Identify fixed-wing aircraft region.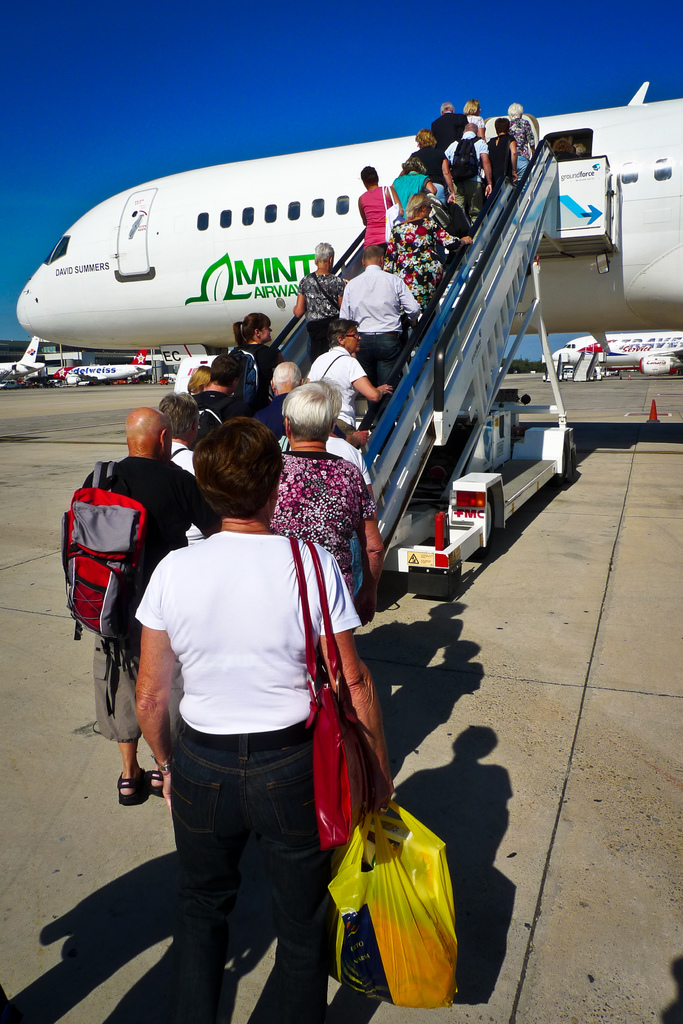
Region: rect(50, 356, 167, 385).
